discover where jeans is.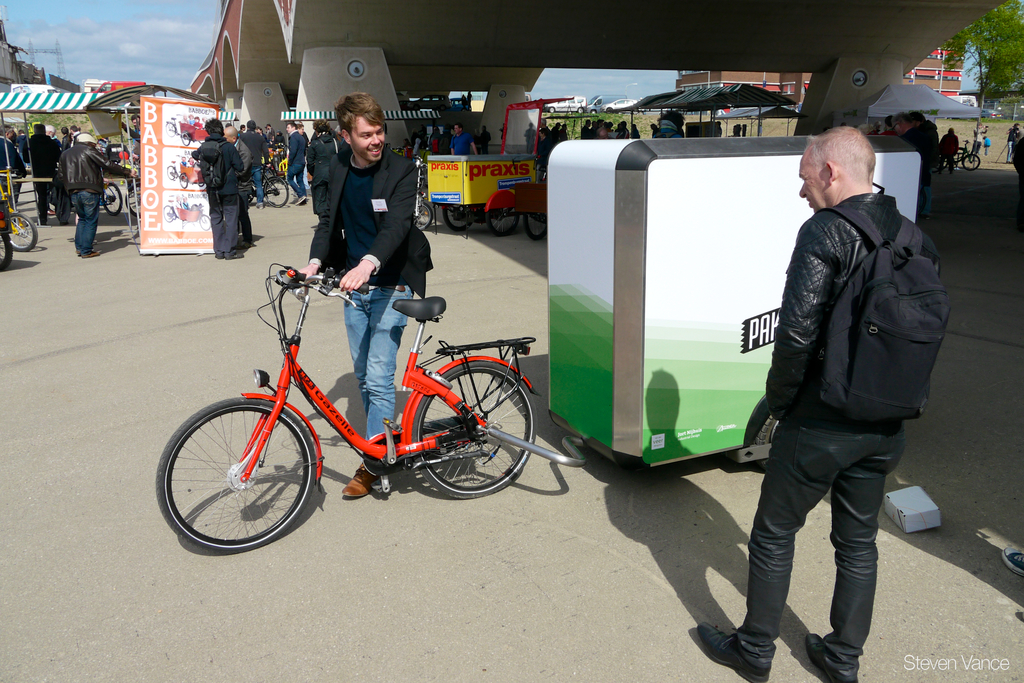
Discovered at 68 187 102 254.
